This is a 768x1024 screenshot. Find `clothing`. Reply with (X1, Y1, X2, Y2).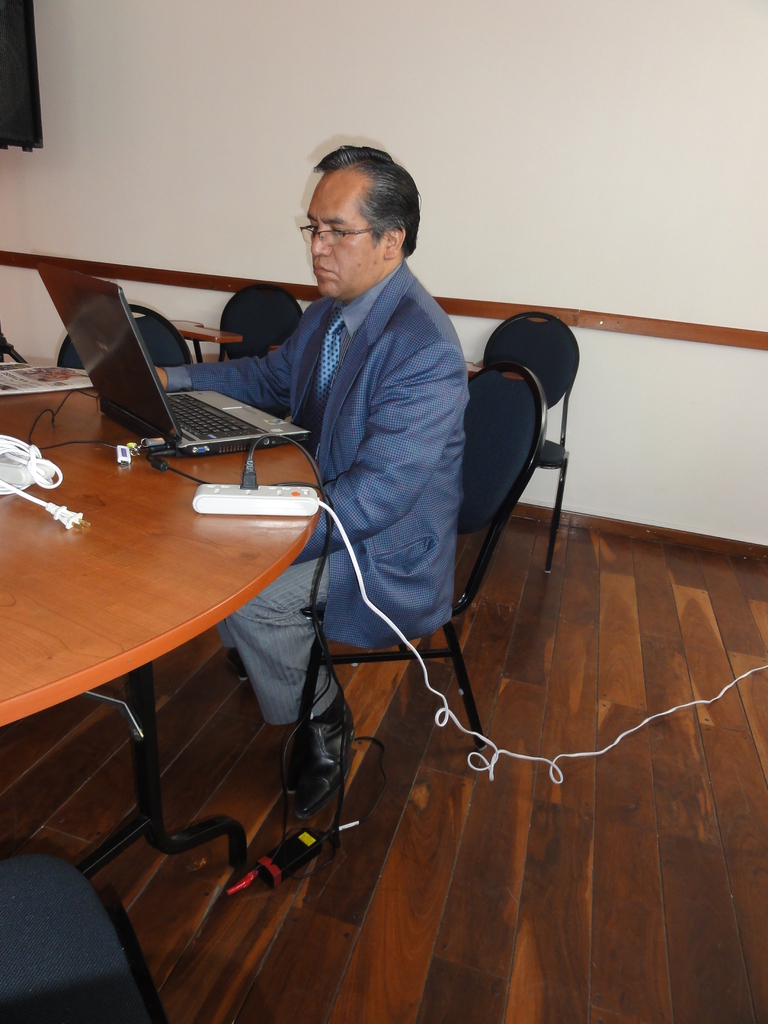
(191, 185, 496, 697).
